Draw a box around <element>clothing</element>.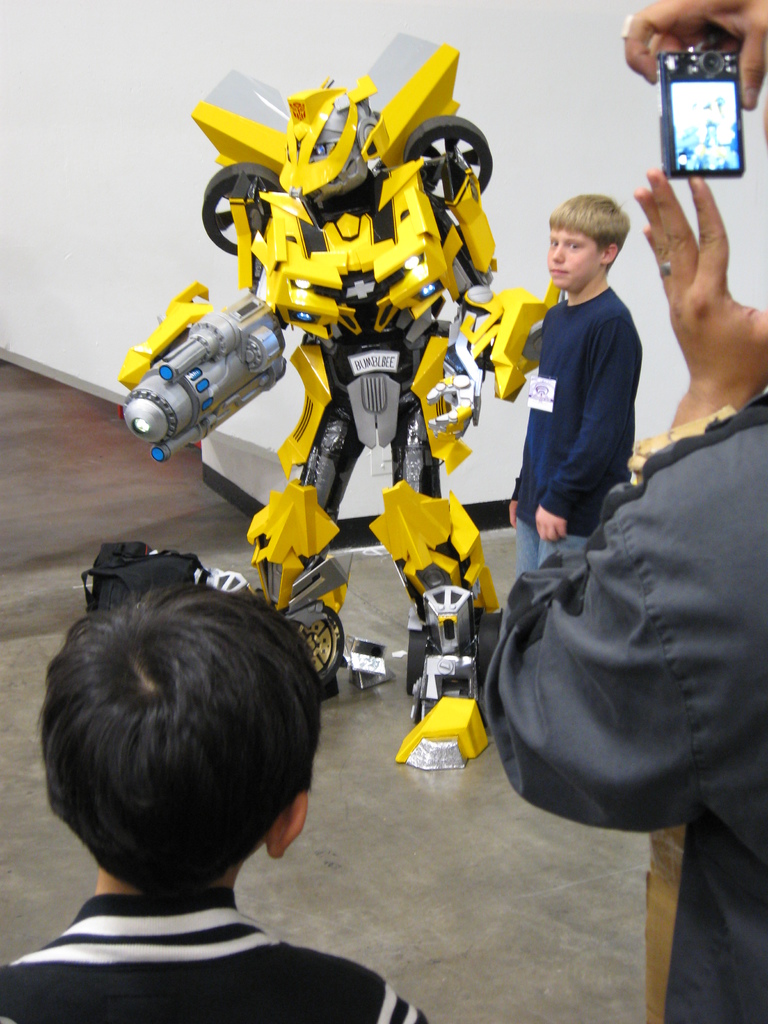
locate(5, 899, 404, 1023).
